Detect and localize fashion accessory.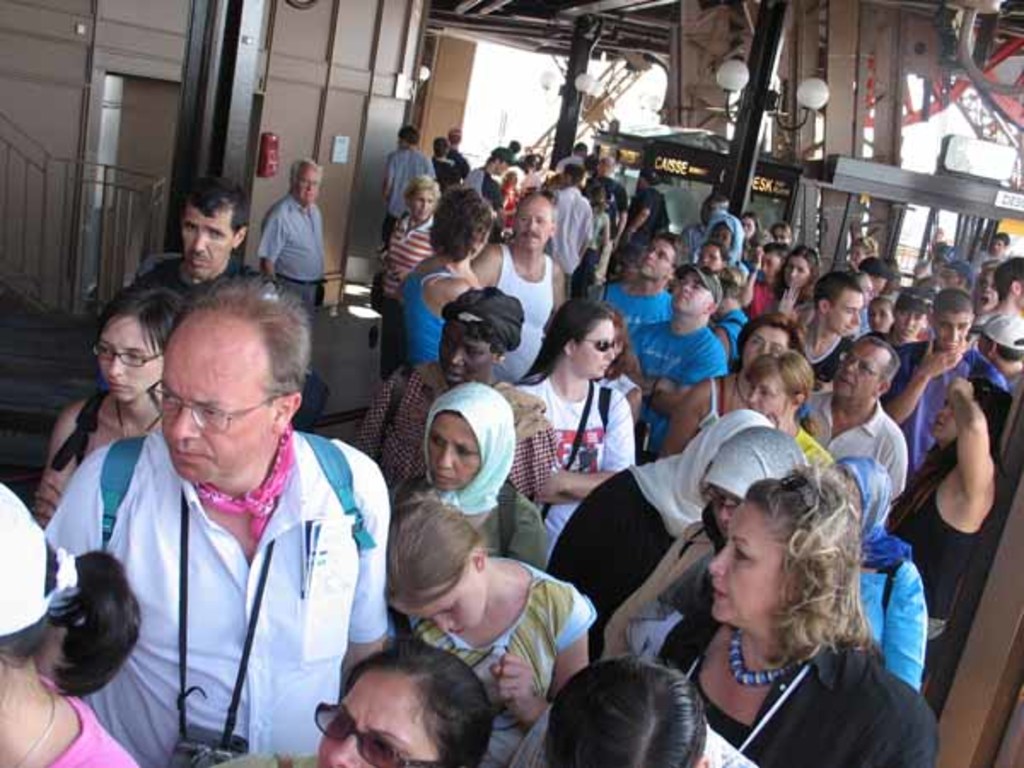
Localized at 942/265/976/278.
